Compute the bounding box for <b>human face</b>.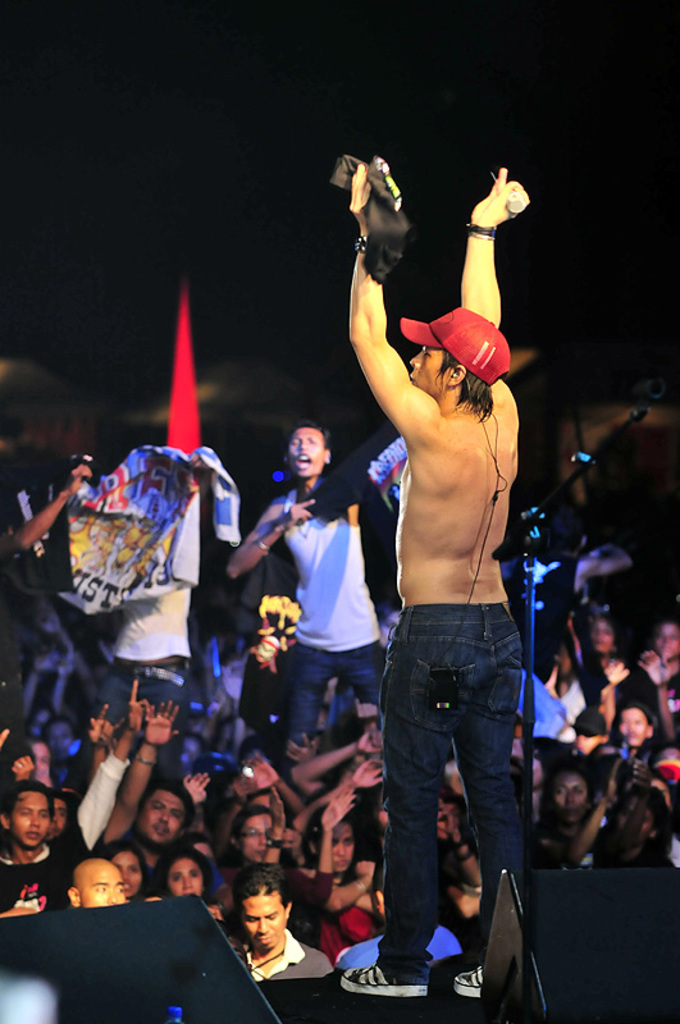
574, 724, 601, 754.
